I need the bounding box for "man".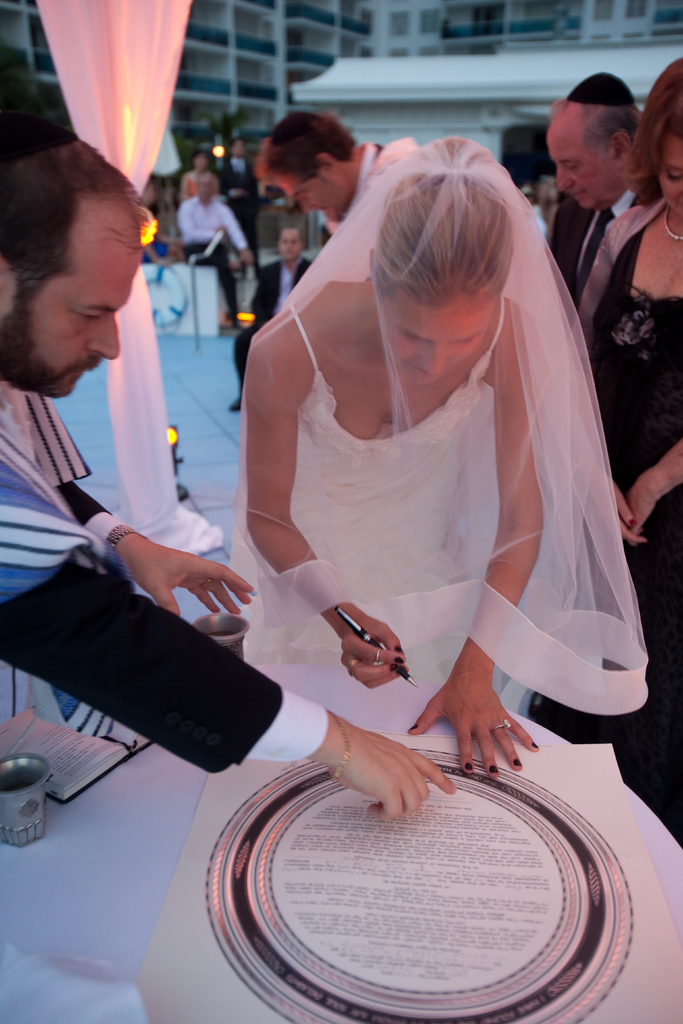
Here it is: Rect(224, 218, 340, 420).
